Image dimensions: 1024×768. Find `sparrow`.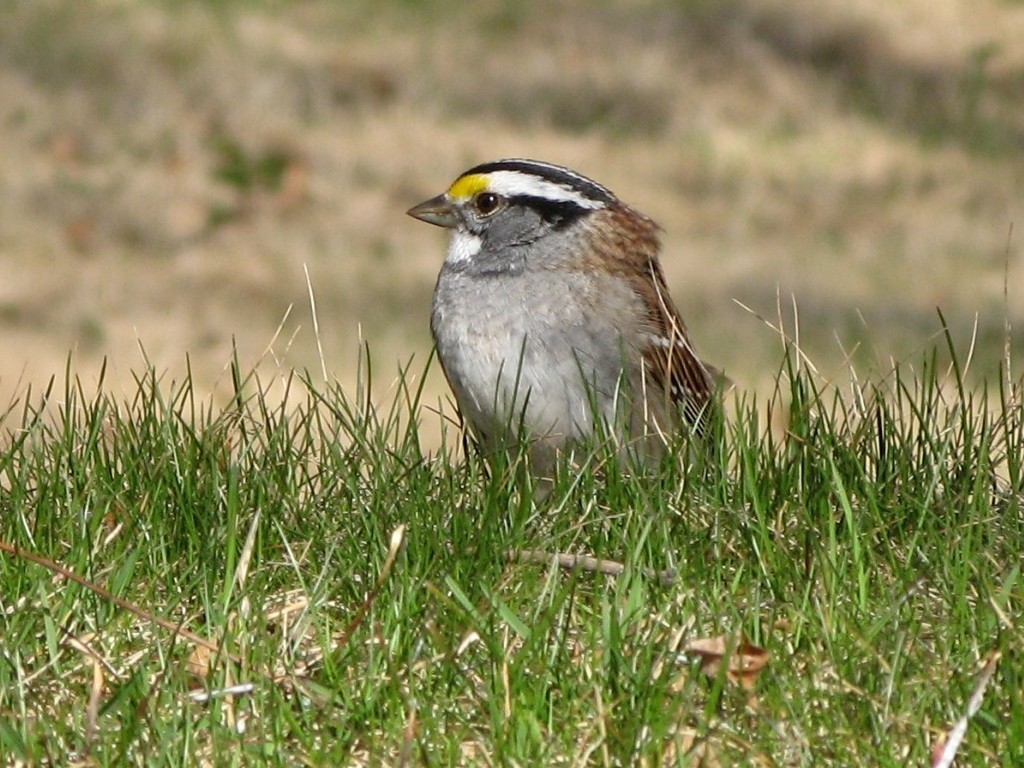
l=407, t=151, r=727, b=485.
